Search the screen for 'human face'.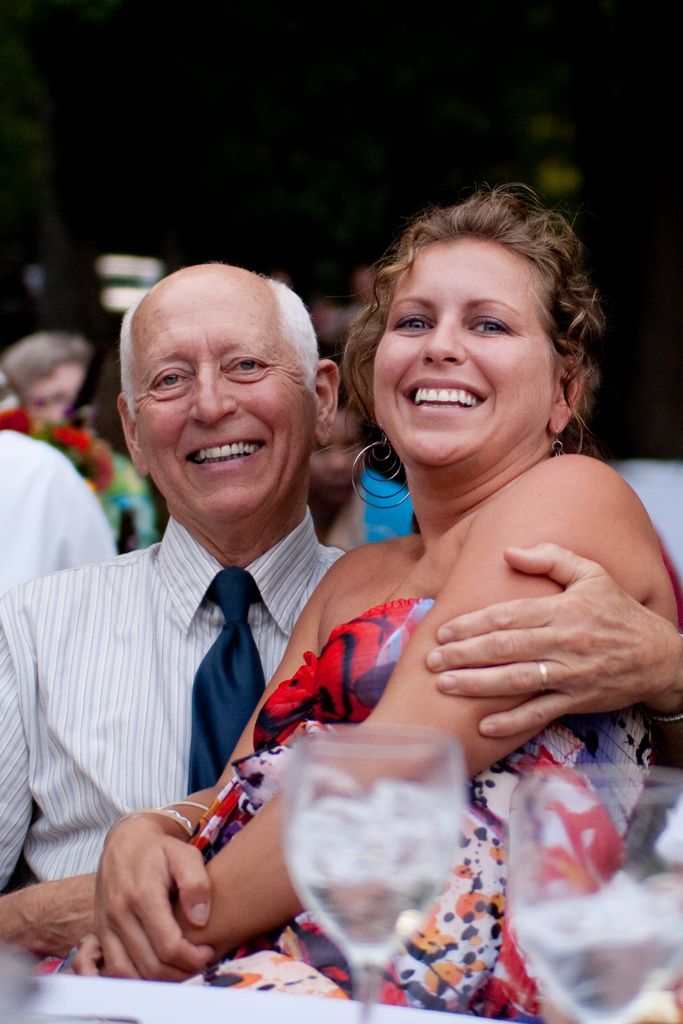
Found at [left=127, top=288, right=309, bottom=514].
